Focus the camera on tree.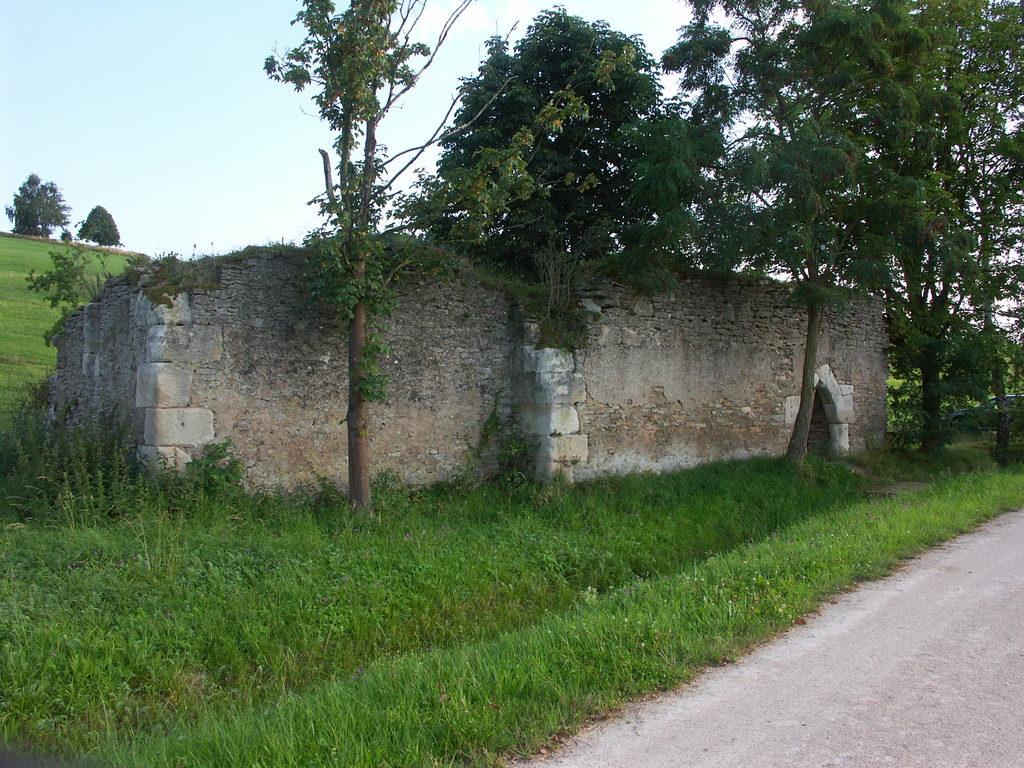
Focus region: {"left": 875, "top": 10, "right": 1023, "bottom": 458}.
